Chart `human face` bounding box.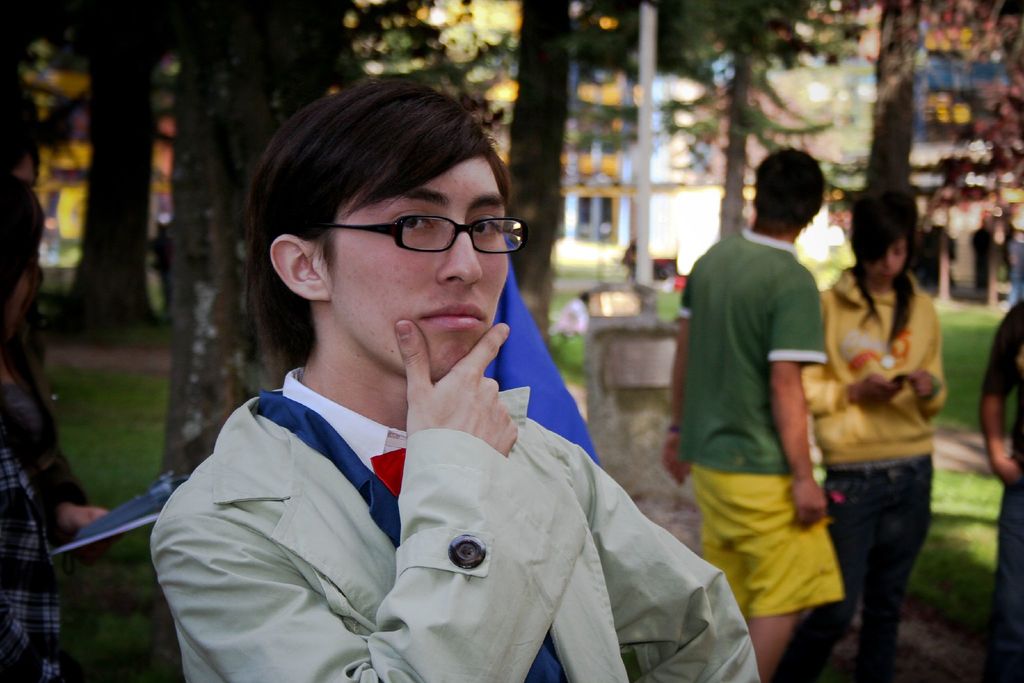
Charted: {"left": 8, "top": 254, "right": 42, "bottom": 341}.
